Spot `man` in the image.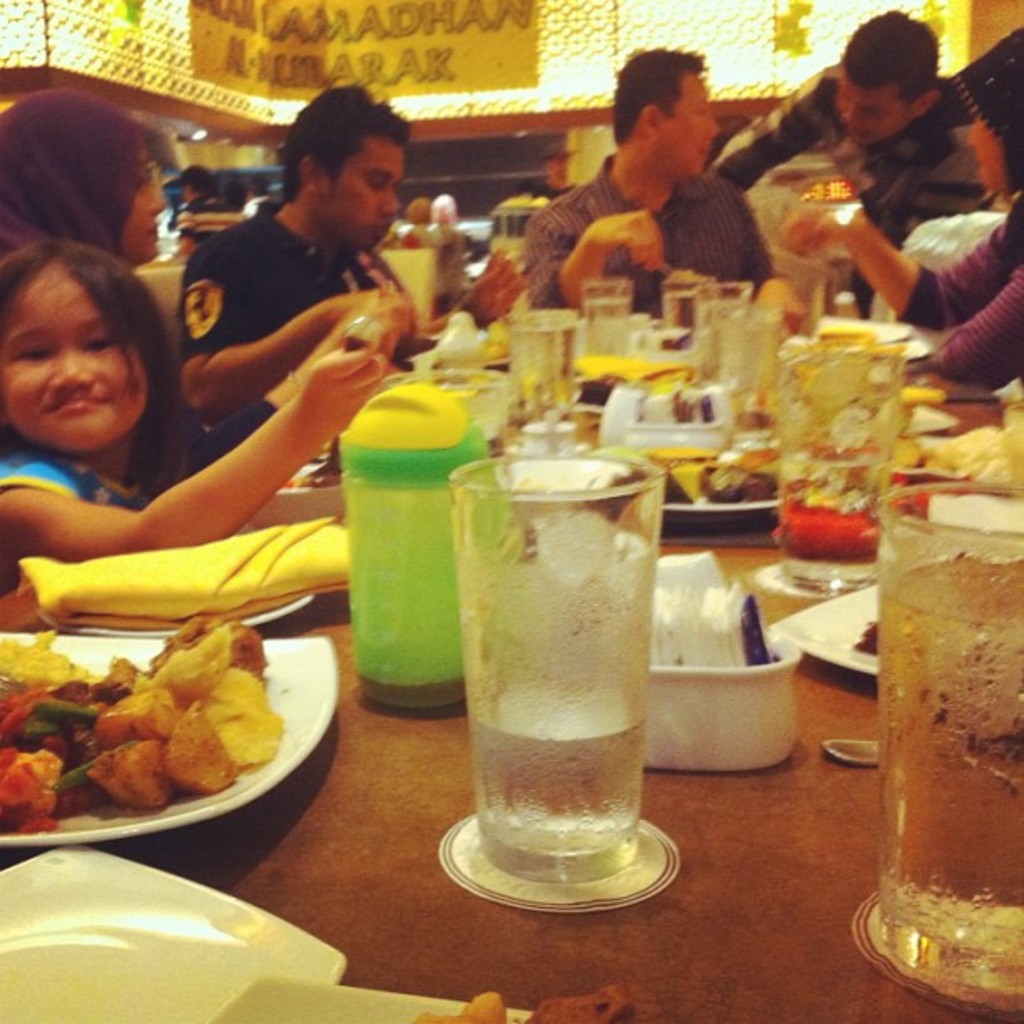
`man` found at BBox(698, 7, 979, 318).
